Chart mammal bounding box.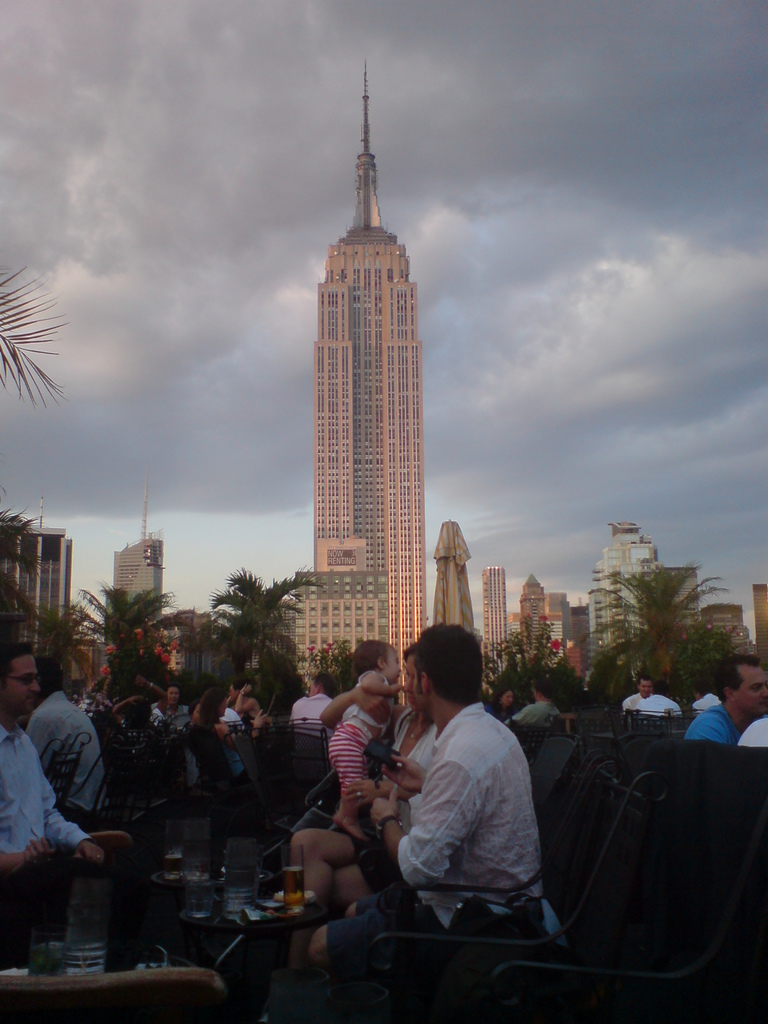
Charted: box=[688, 671, 724, 719].
